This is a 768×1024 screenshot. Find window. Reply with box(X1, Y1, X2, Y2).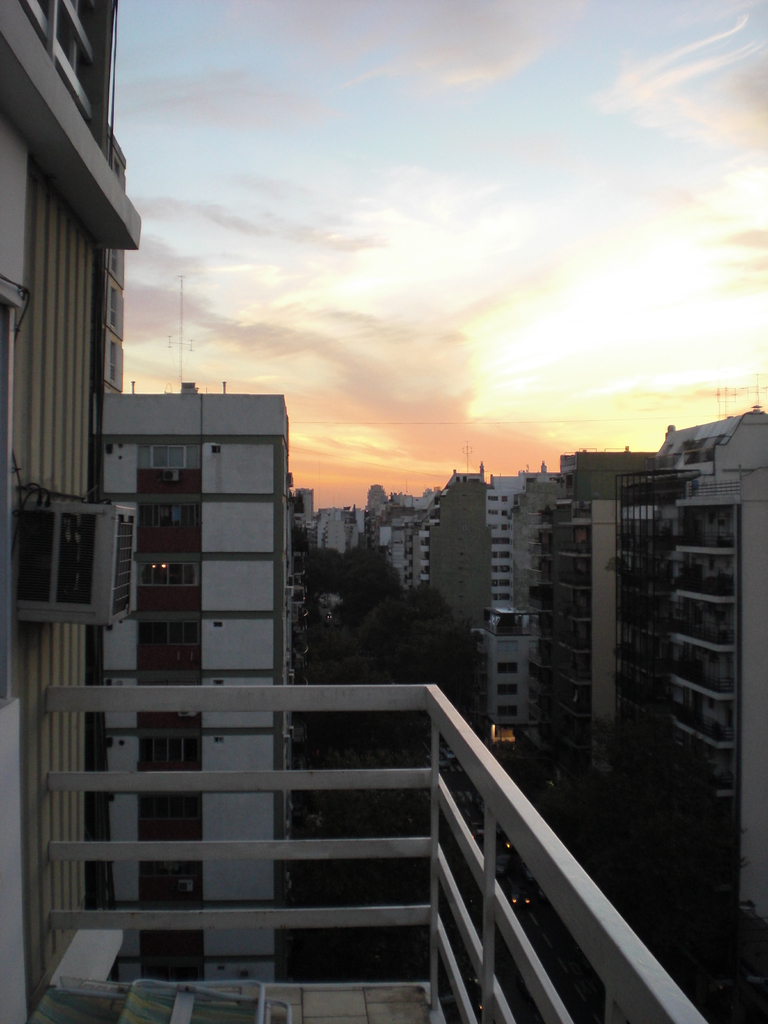
box(142, 554, 205, 588).
